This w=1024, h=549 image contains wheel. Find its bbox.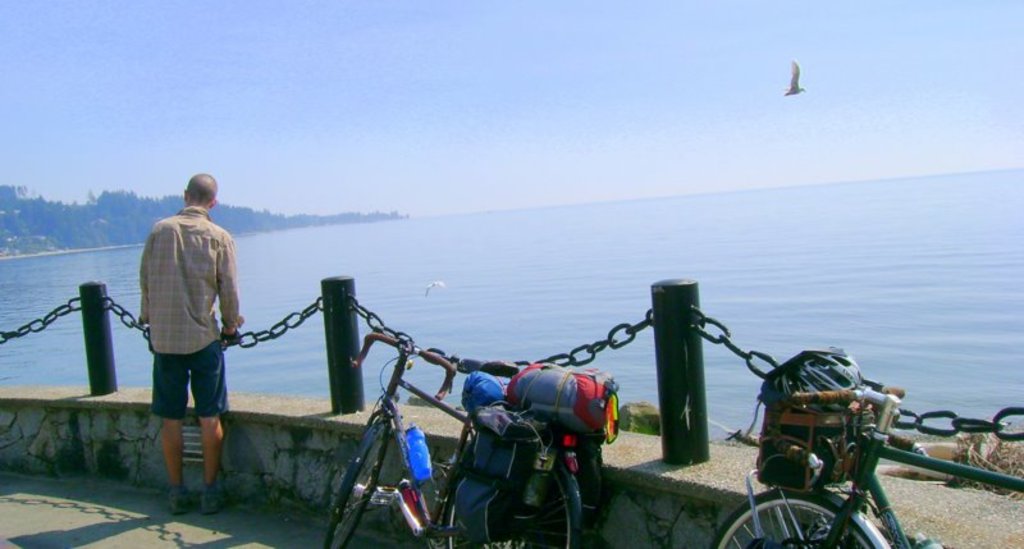
Rect(320, 401, 387, 548).
